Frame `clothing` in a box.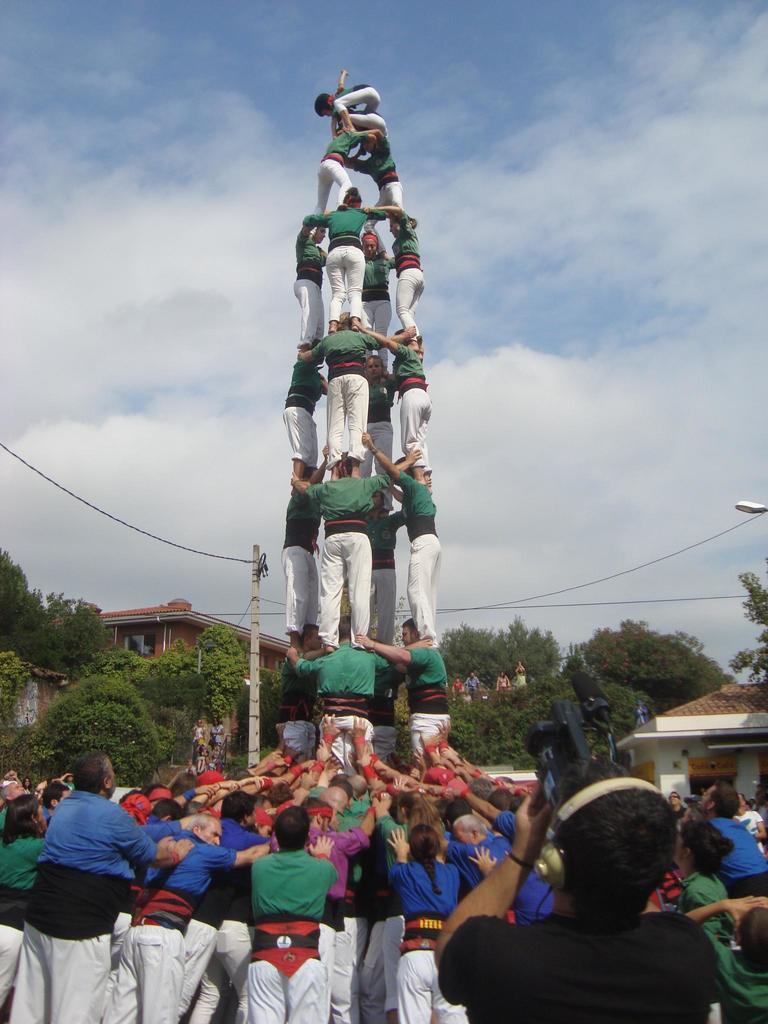
left=285, top=489, right=319, bottom=632.
